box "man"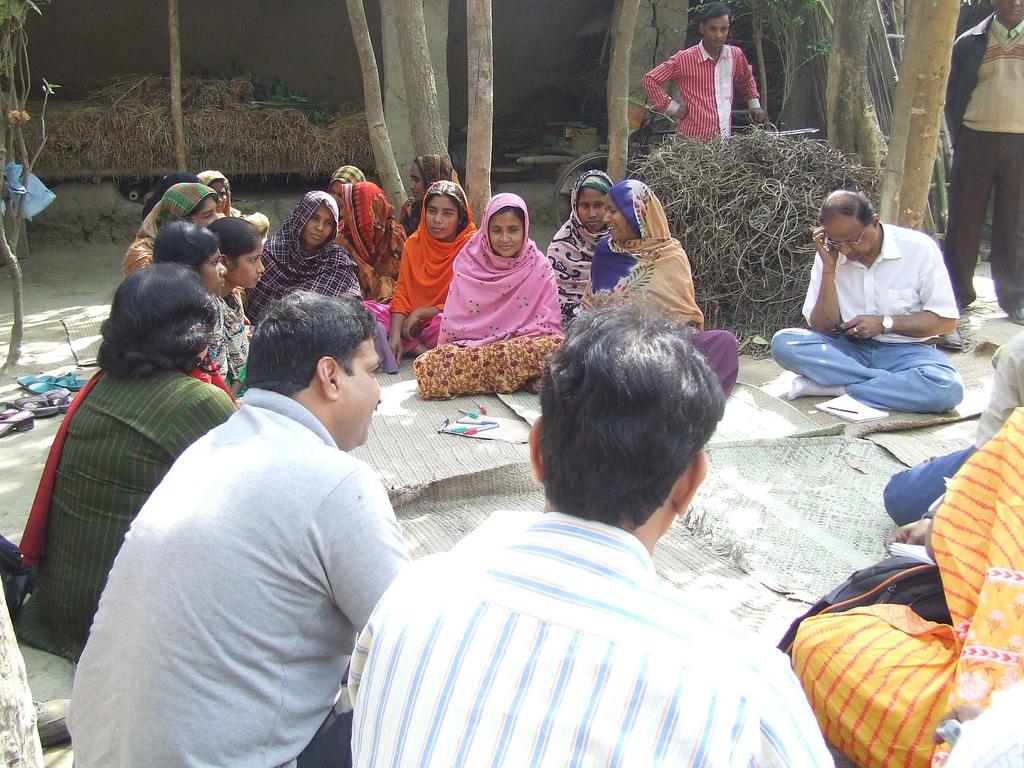
(639, 6, 768, 150)
